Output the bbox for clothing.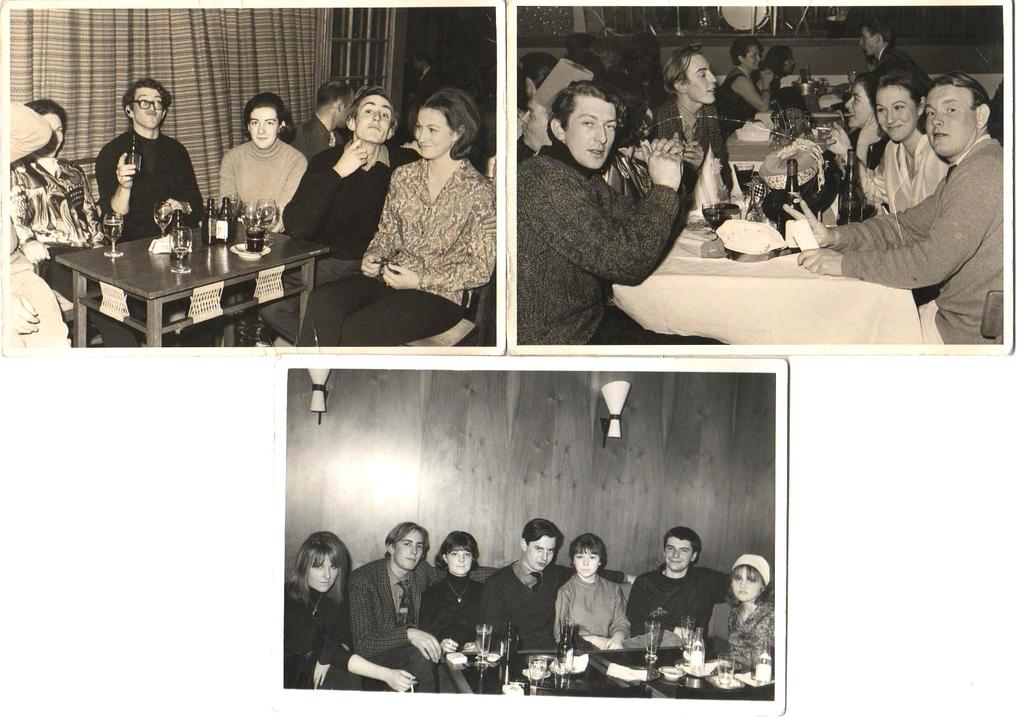
{"x1": 703, "y1": 601, "x2": 781, "y2": 657}.
